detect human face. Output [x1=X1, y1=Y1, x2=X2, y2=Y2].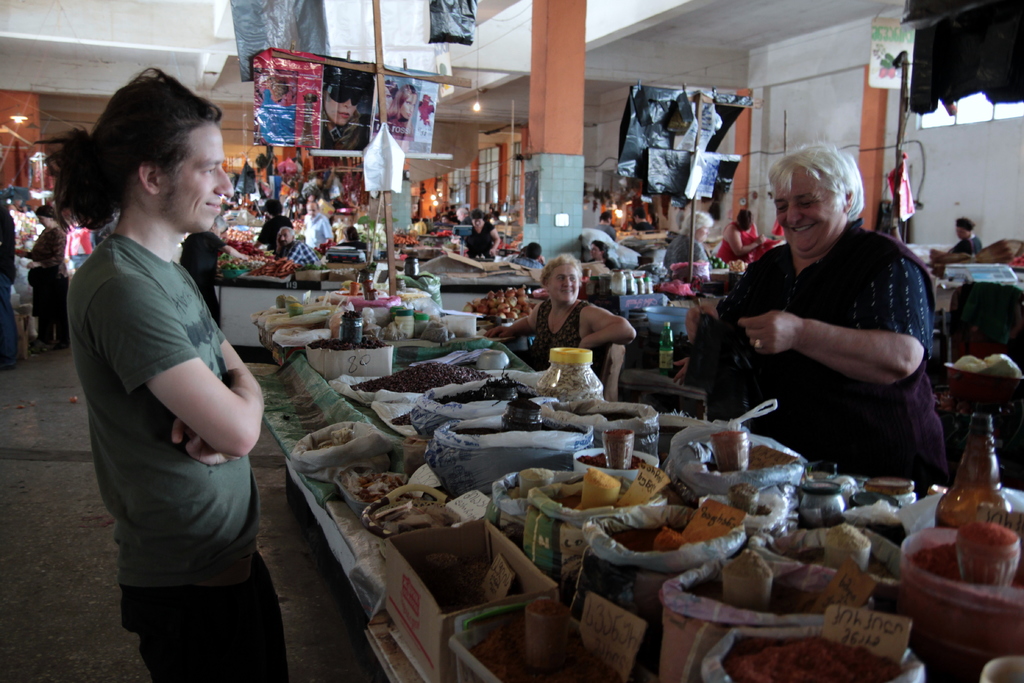
[x1=157, y1=125, x2=237, y2=231].
